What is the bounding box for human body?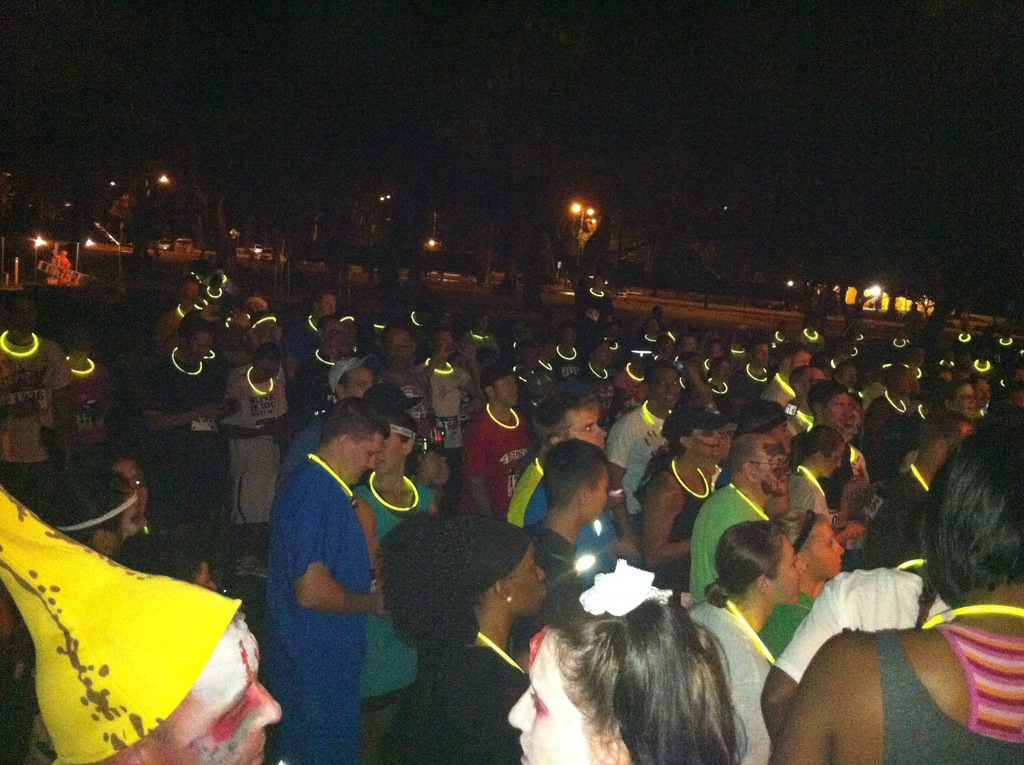
813:371:854:428.
